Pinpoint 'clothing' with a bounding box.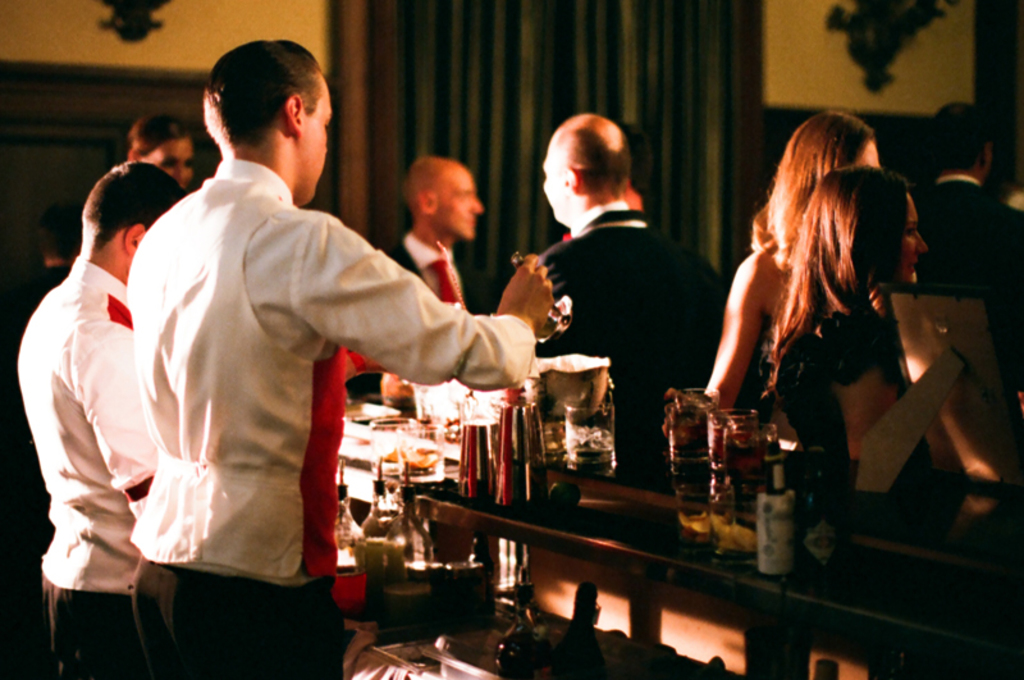
<box>22,134,173,679</box>.
